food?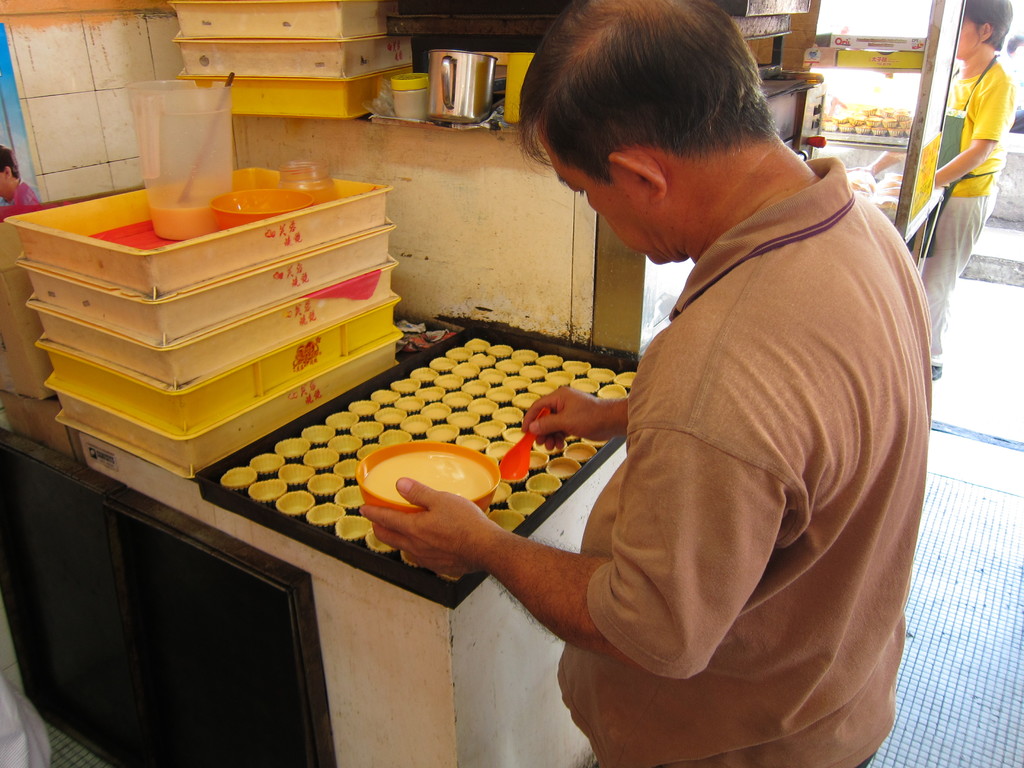
<region>353, 404, 376, 415</region>
